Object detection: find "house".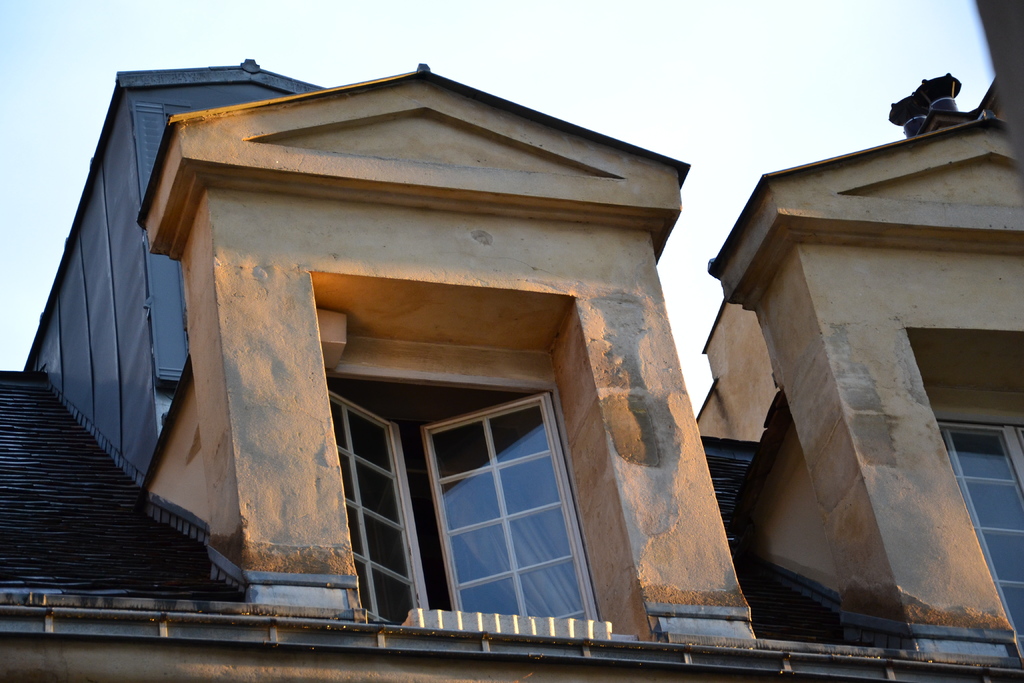
(1,62,769,682).
